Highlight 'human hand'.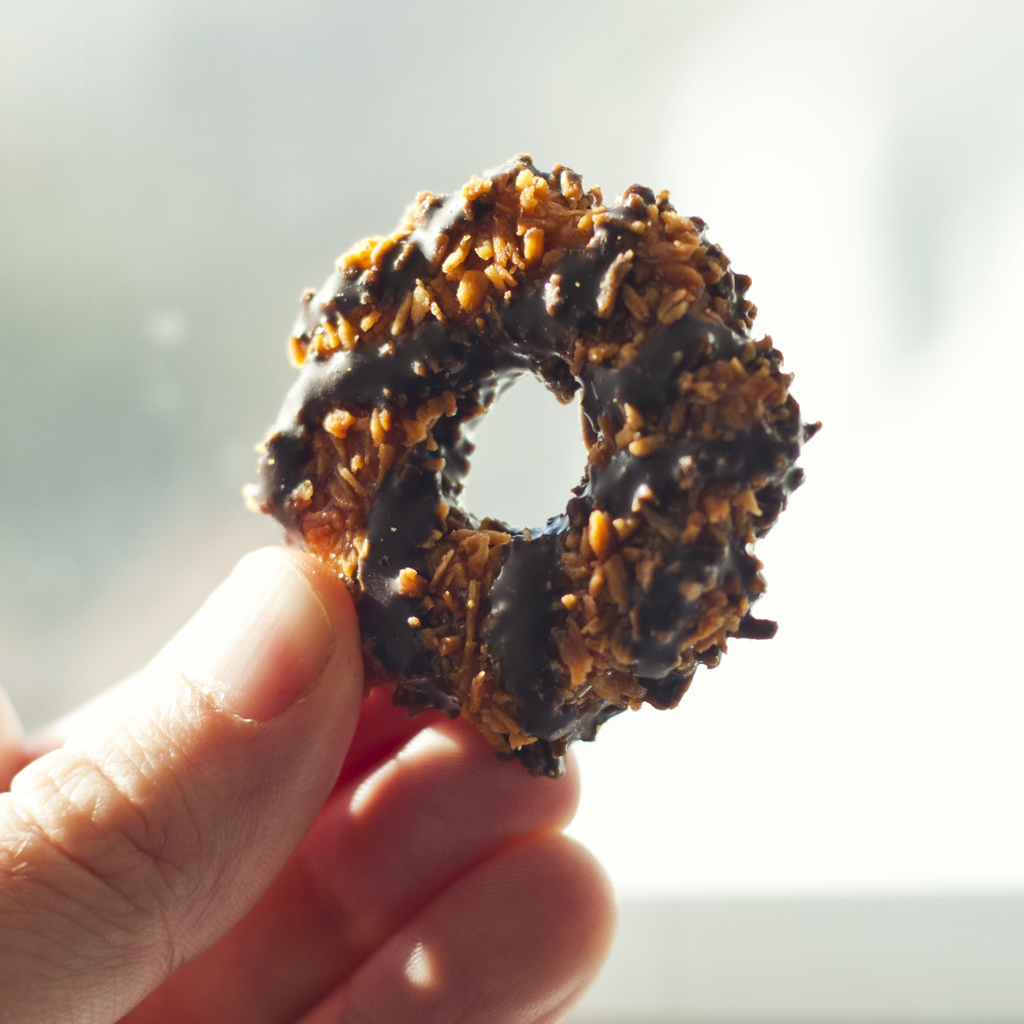
Highlighted region: select_region(8, 510, 561, 1023).
